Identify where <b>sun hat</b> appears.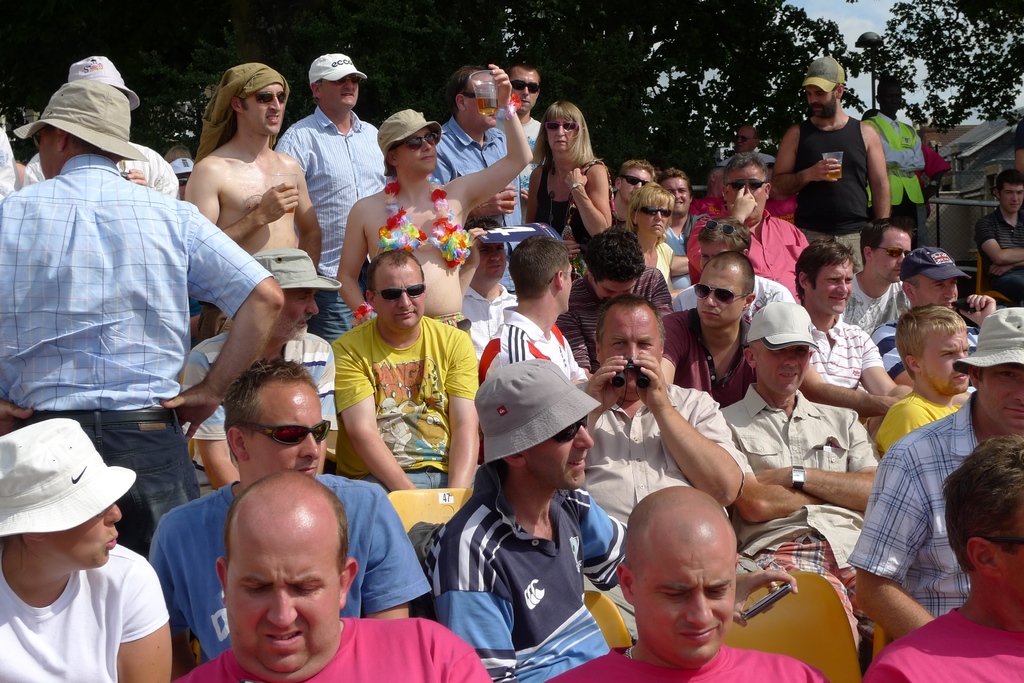
Appears at rect(366, 104, 442, 155).
